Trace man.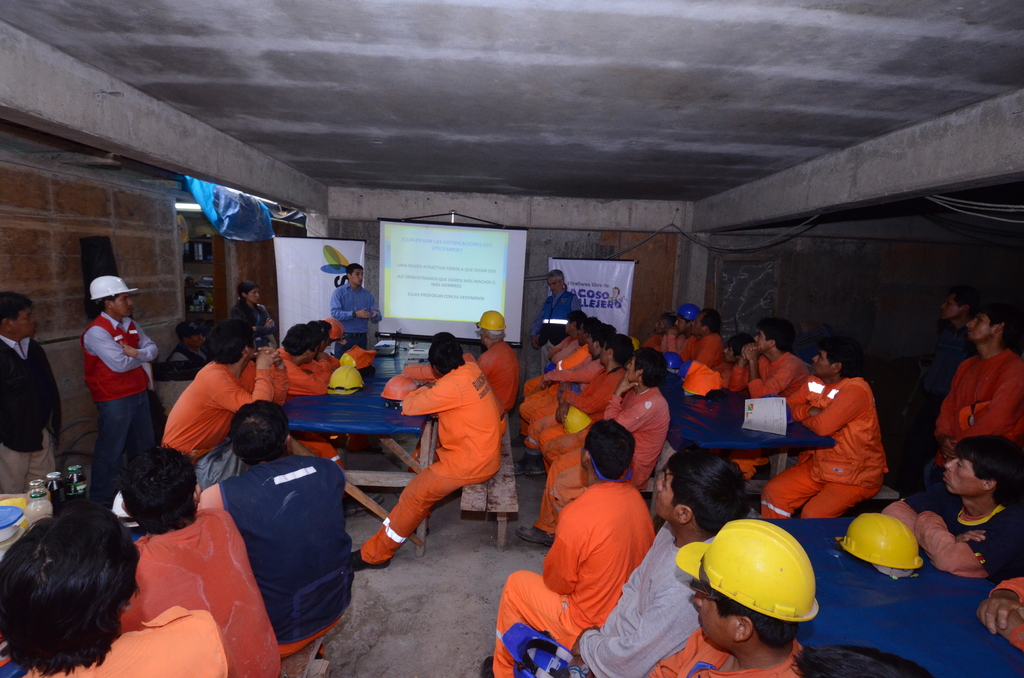
Traced to <region>353, 332, 499, 569</region>.
